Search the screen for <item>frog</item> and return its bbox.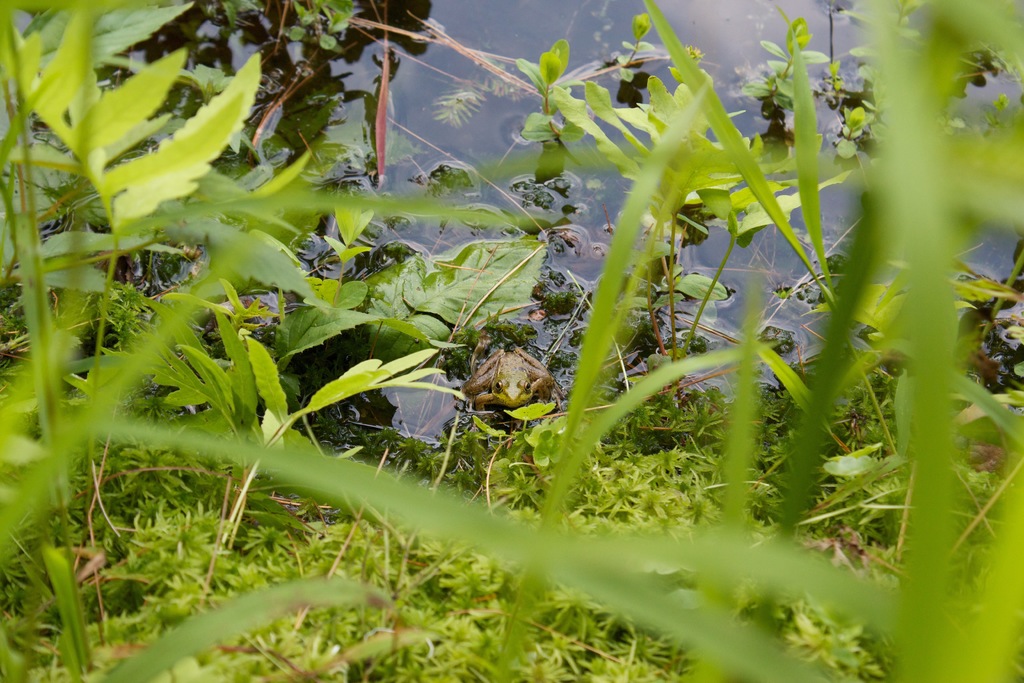
Found: 458:346:554:418.
